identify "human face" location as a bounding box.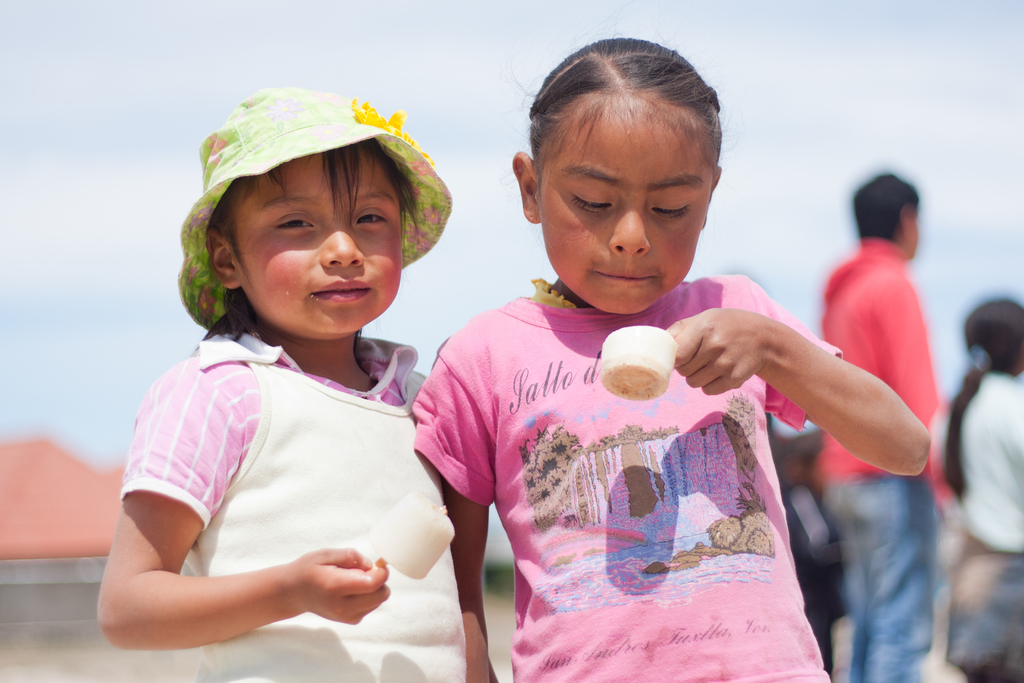
(536, 103, 717, 319).
